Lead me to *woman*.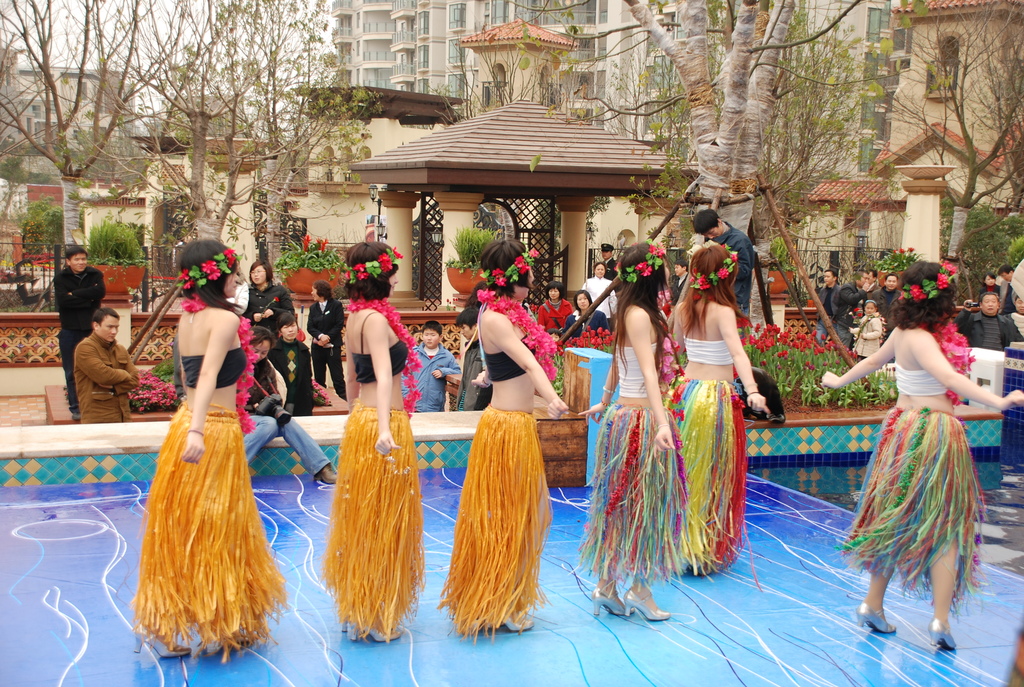
Lead to [left=539, top=281, right=570, bottom=326].
